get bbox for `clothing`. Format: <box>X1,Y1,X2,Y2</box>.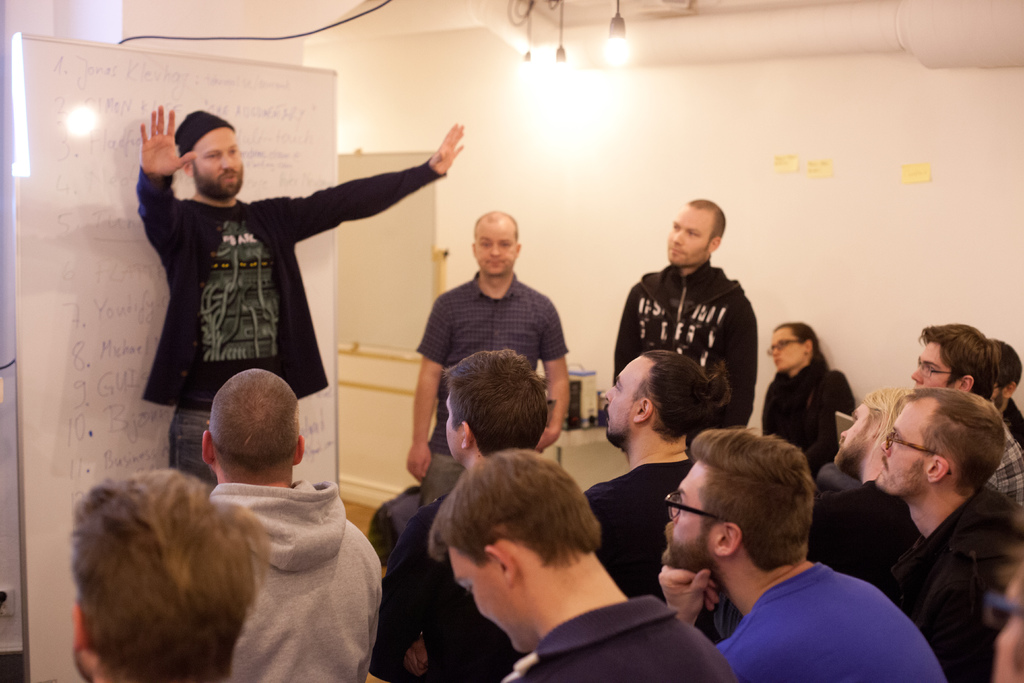
<box>611,257,753,454</box>.
